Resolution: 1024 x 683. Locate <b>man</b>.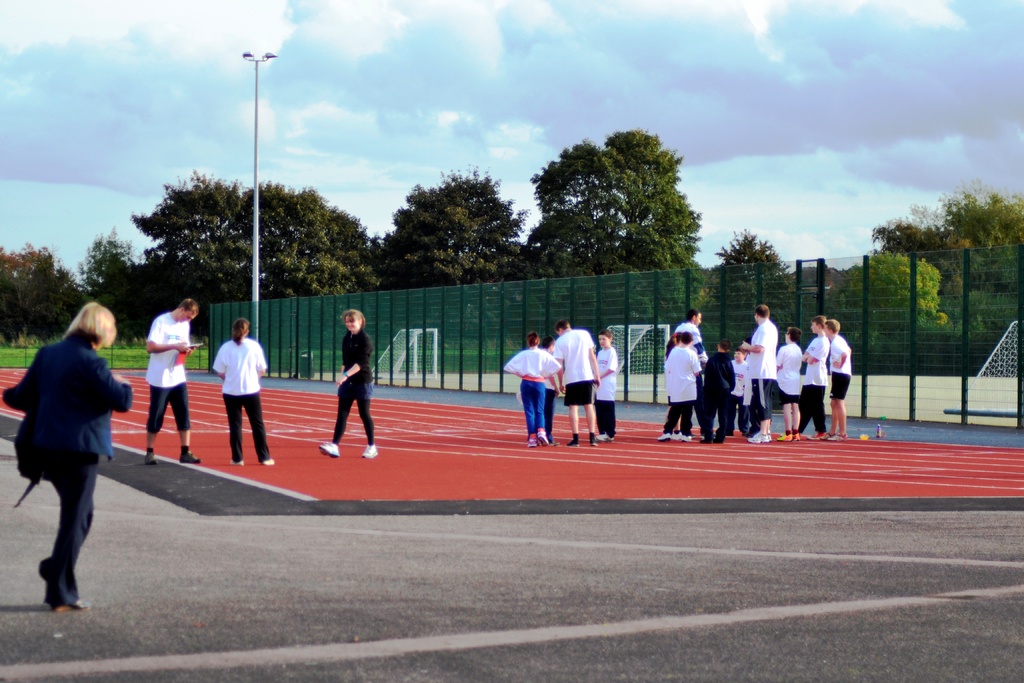
Rect(131, 295, 203, 479).
